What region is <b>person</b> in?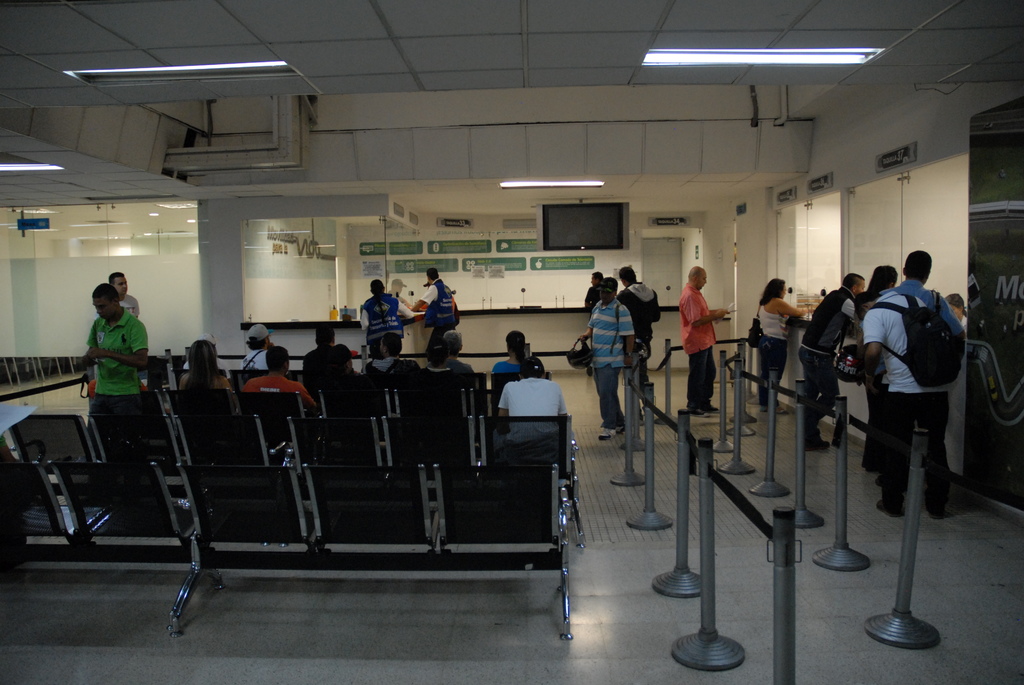
<bbox>751, 282, 816, 416</bbox>.
